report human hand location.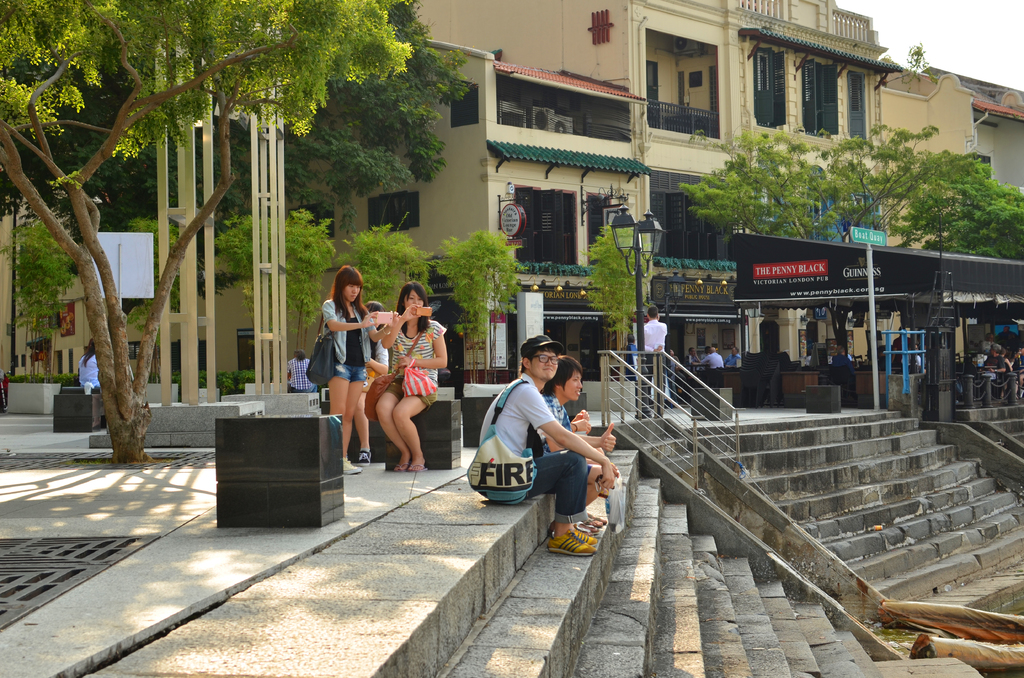
Report: box=[361, 313, 378, 328].
